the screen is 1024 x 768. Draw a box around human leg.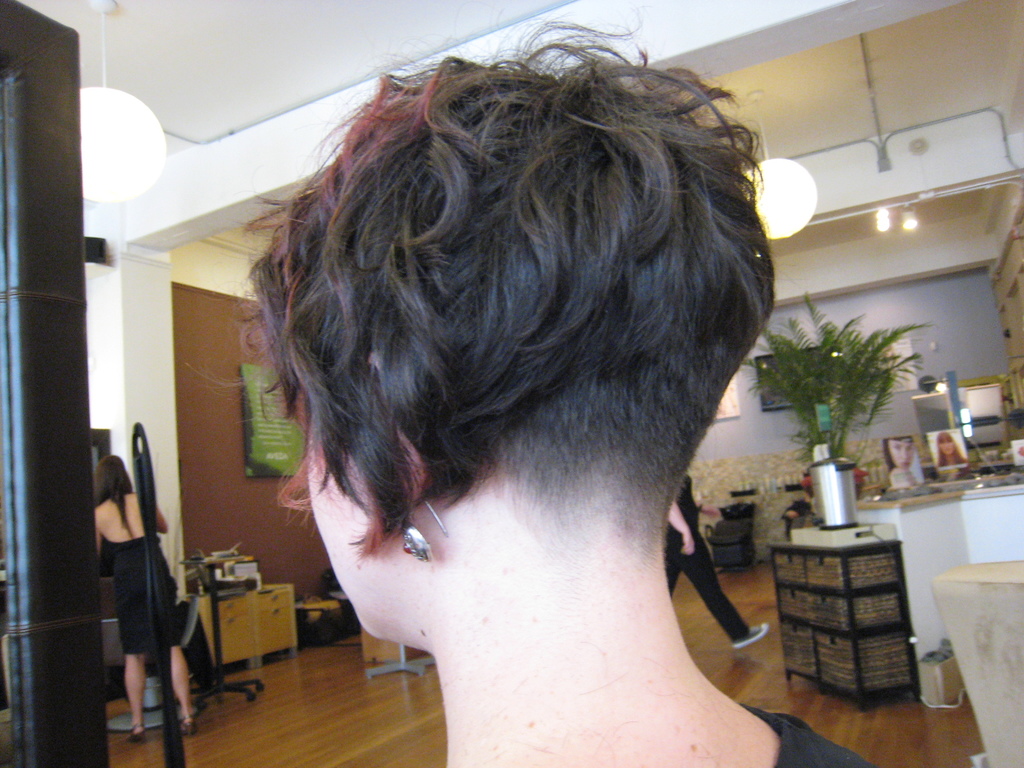
127,630,140,745.
